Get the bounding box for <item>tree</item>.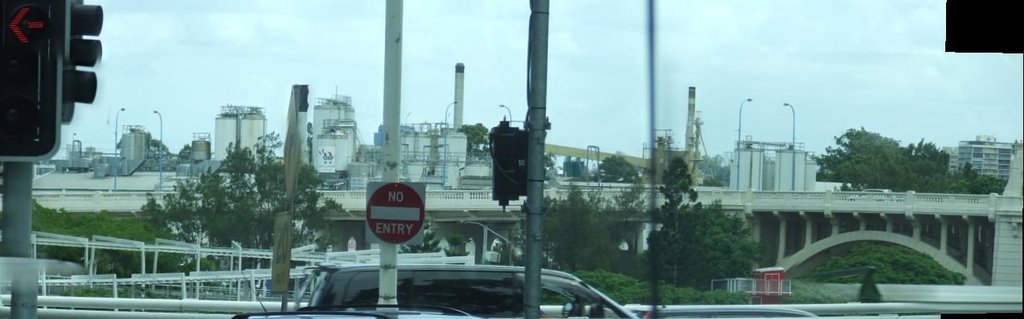
{"left": 489, "top": 221, "right": 560, "bottom": 270}.
